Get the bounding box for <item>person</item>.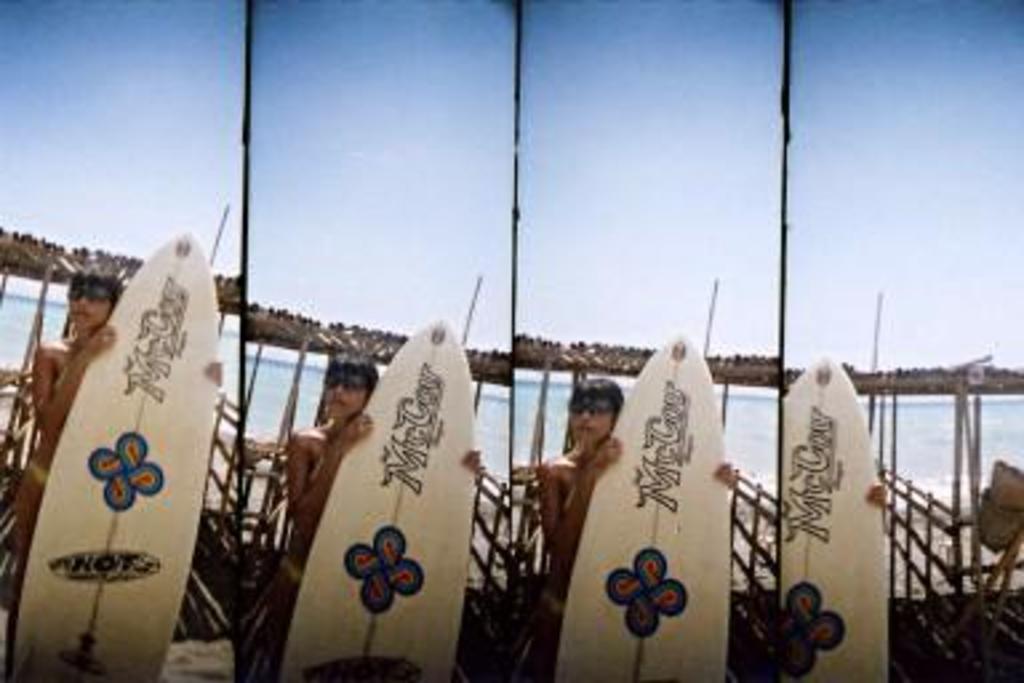
bbox=(267, 347, 373, 678).
